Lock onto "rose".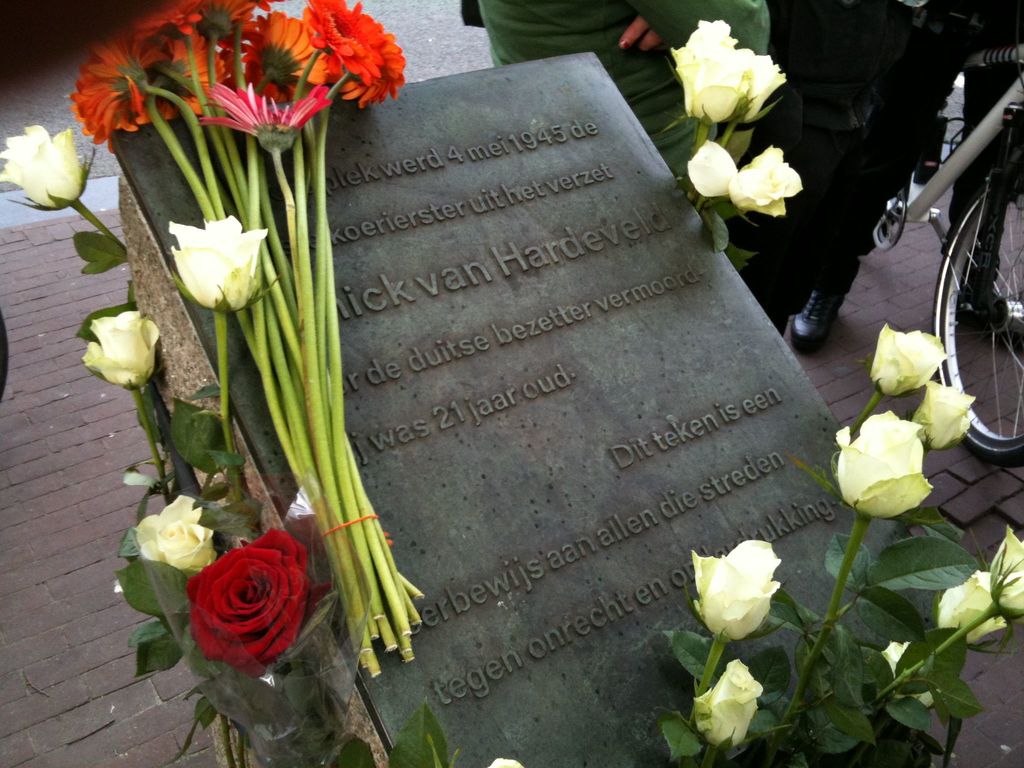
Locked: [x1=690, y1=540, x2=784, y2=641].
